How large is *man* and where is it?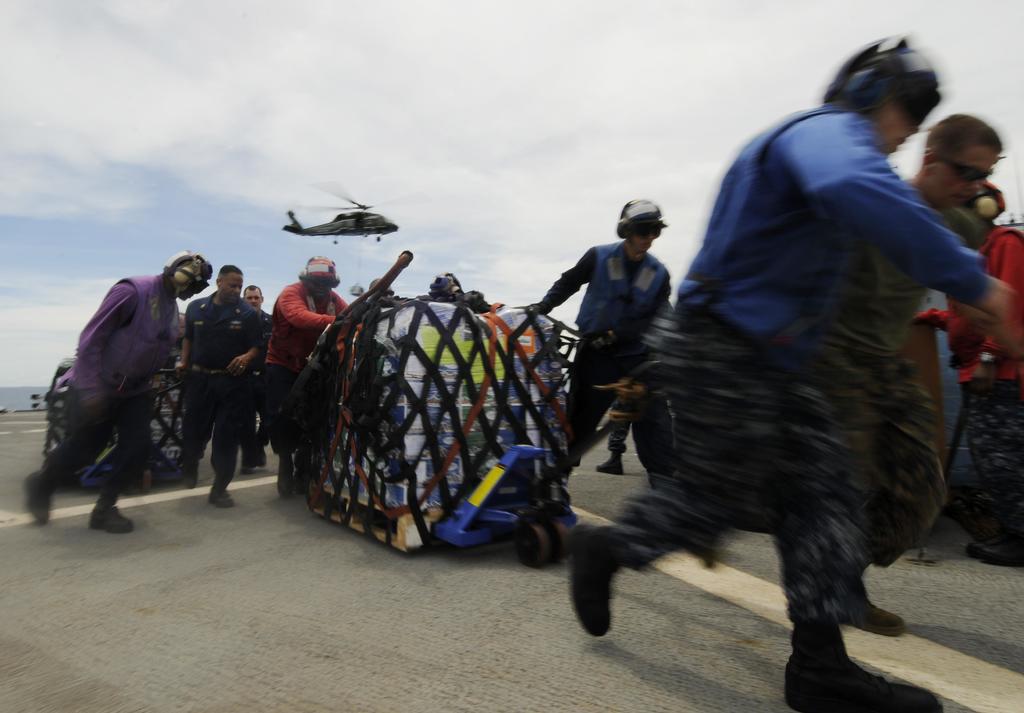
Bounding box: bbox(686, 111, 1002, 618).
